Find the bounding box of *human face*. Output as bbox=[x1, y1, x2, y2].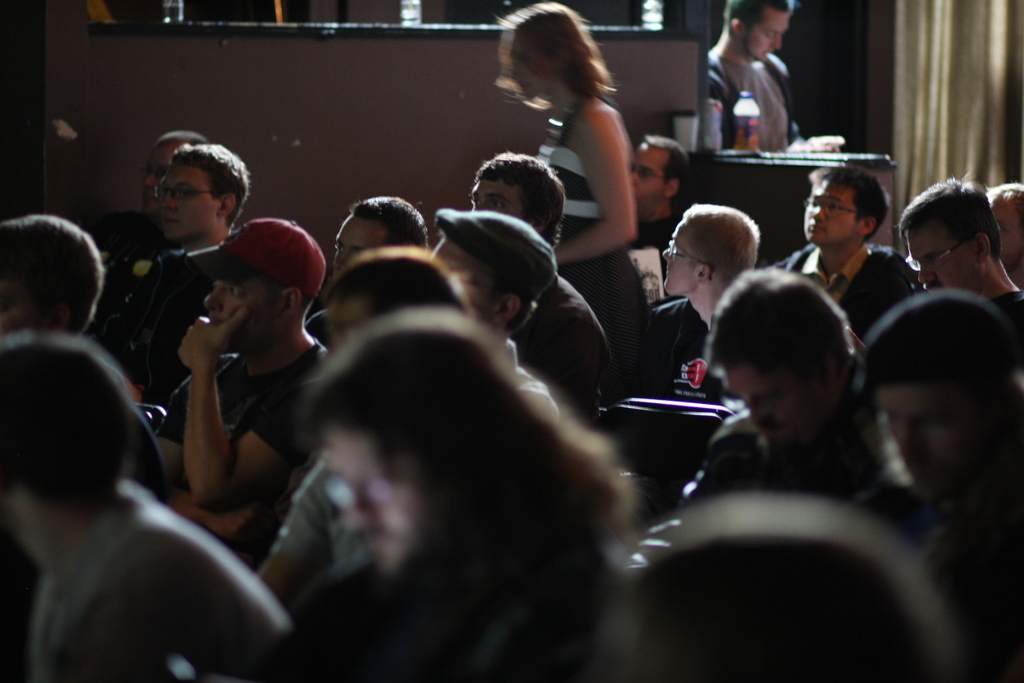
bbox=[333, 215, 387, 272].
